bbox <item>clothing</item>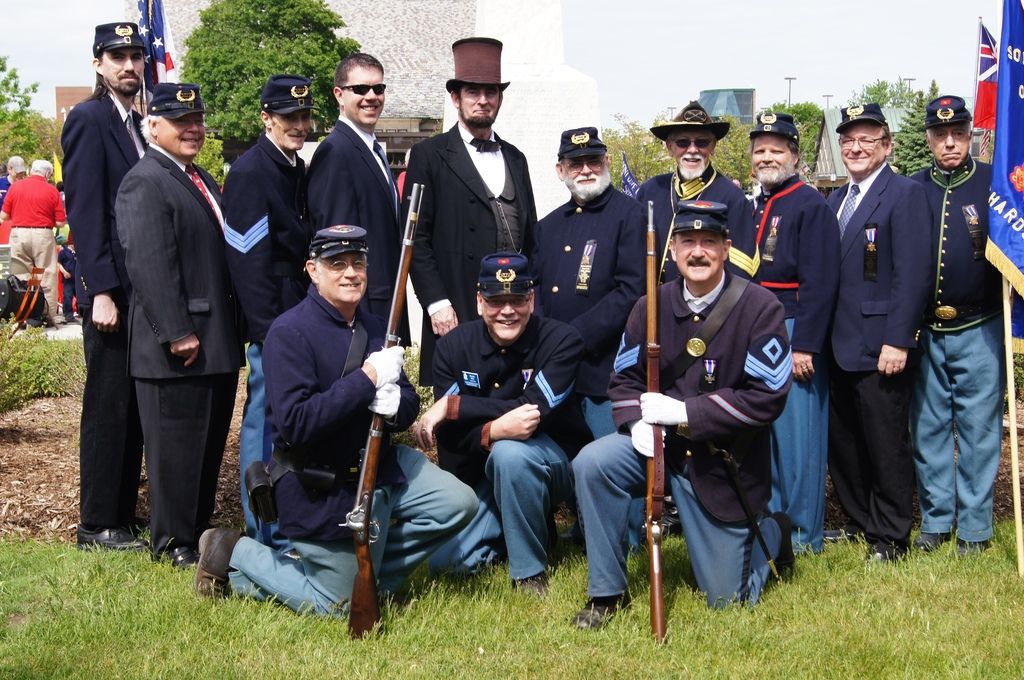
67, 83, 146, 526
